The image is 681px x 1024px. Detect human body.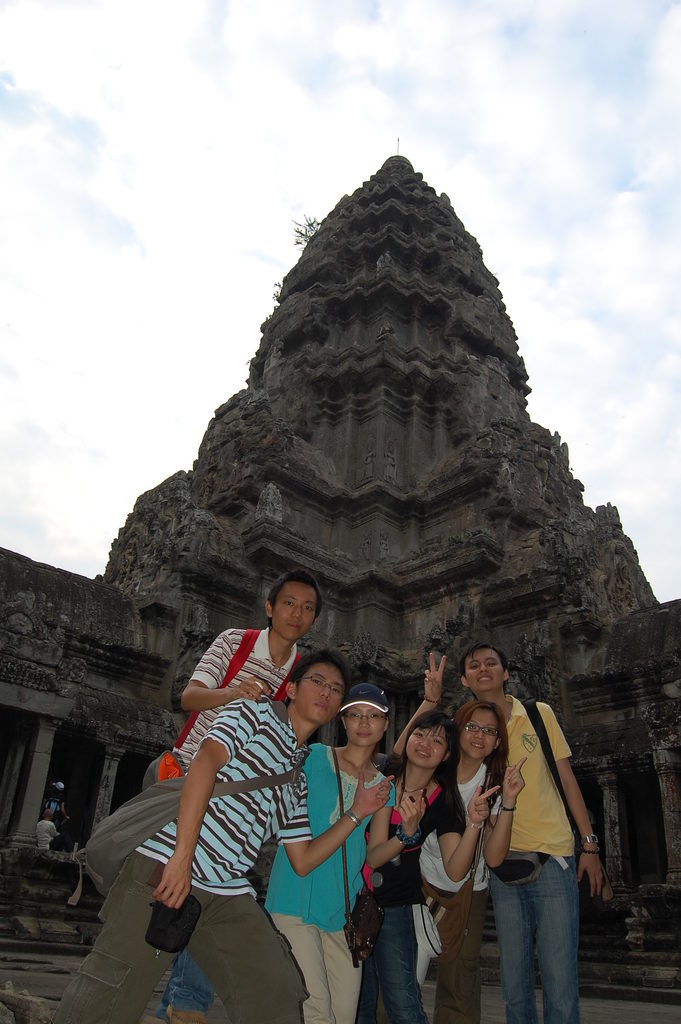
Detection: crop(393, 648, 518, 973).
